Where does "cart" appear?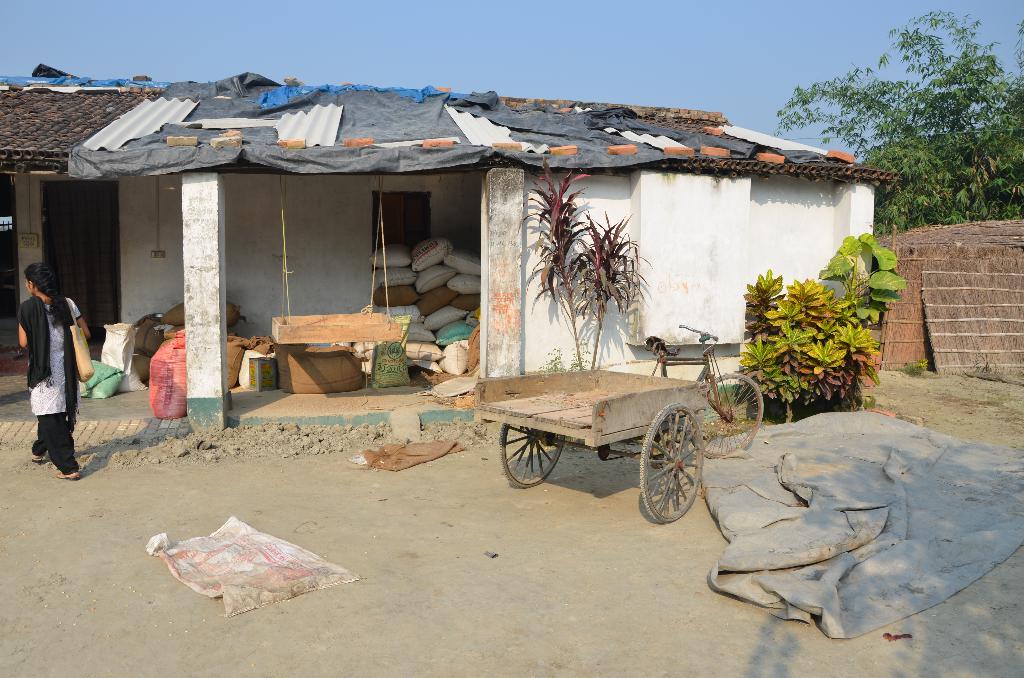
Appears at (left=472, top=365, right=708, bottom=522).
